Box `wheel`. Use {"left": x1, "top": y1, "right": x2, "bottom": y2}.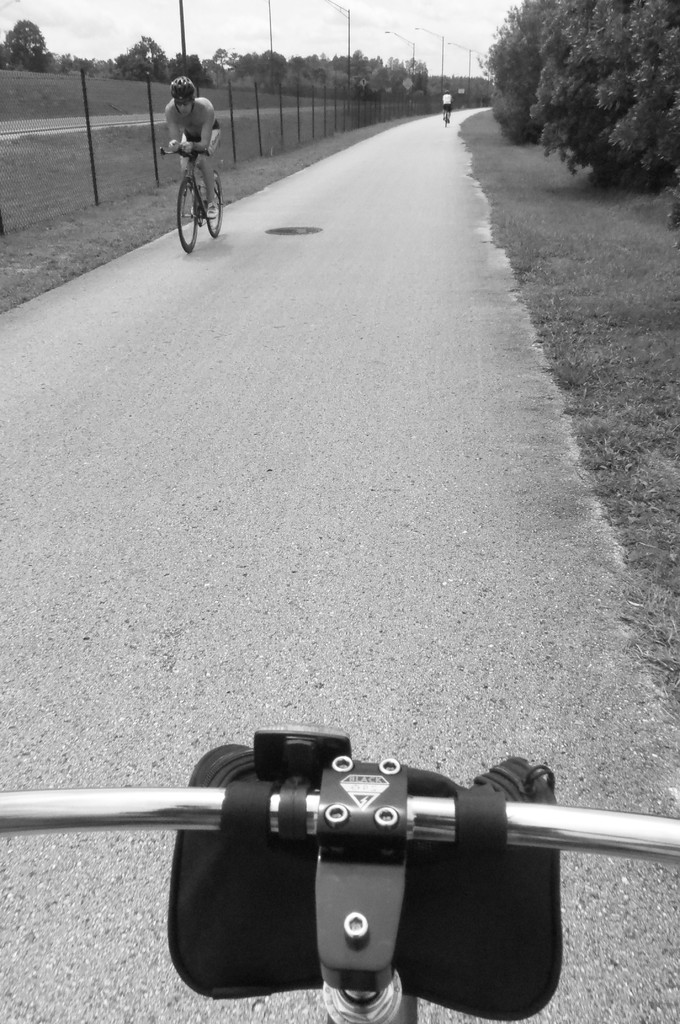
{"left": 206, "top": 170, "right": 221, "bottom": 239}.
